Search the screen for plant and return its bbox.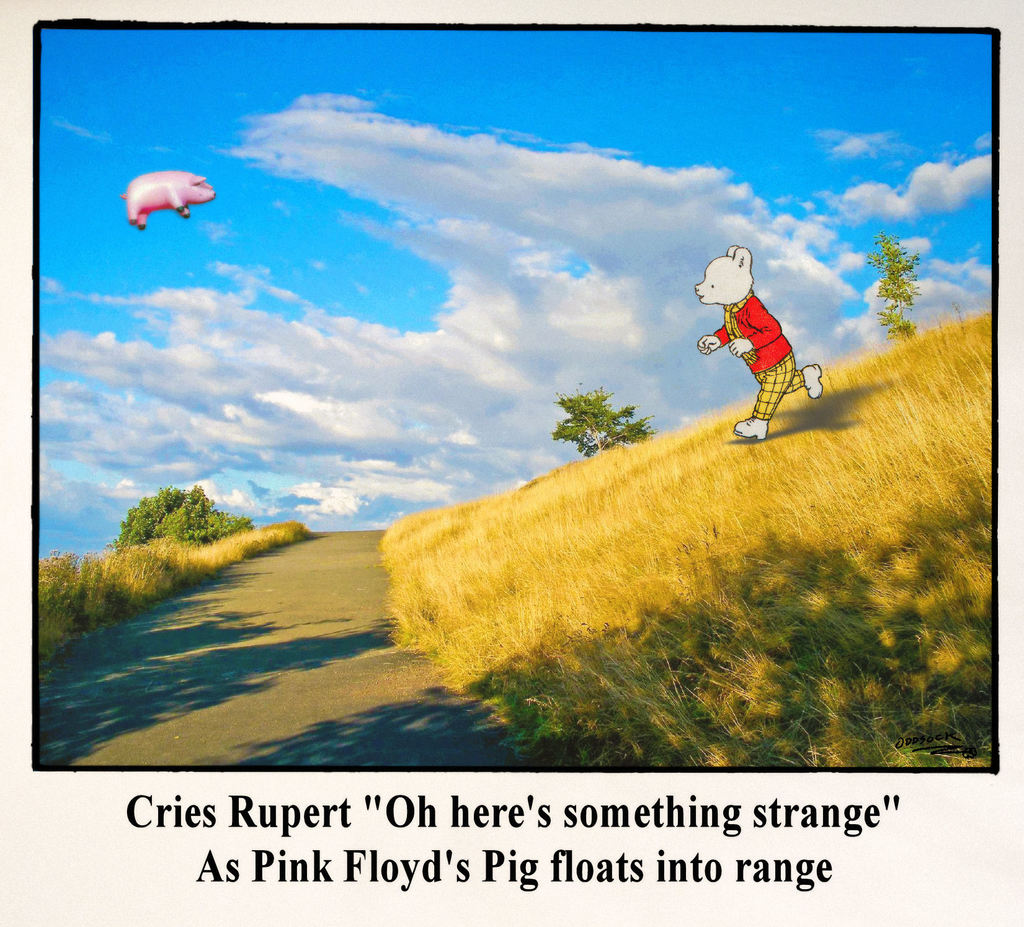
Found: pyautogui.locateOnScreen(864, 232, 922, 350).
